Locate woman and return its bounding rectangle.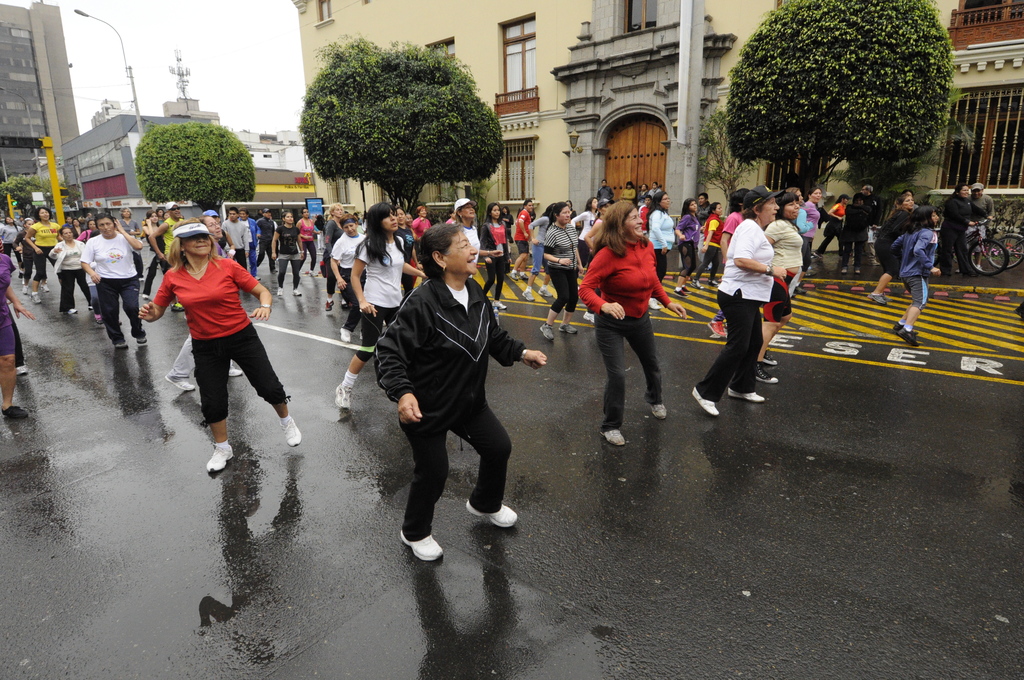
locate(269, 209, 305, 298).
